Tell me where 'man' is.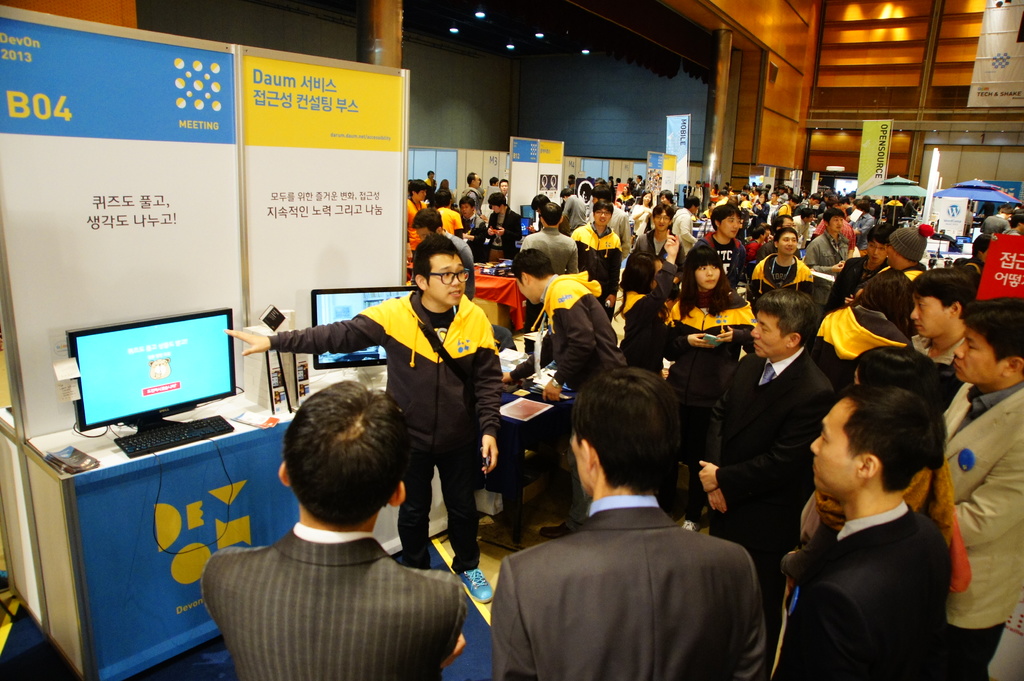
'man' is at select_region(434, 186, 461, 241).
